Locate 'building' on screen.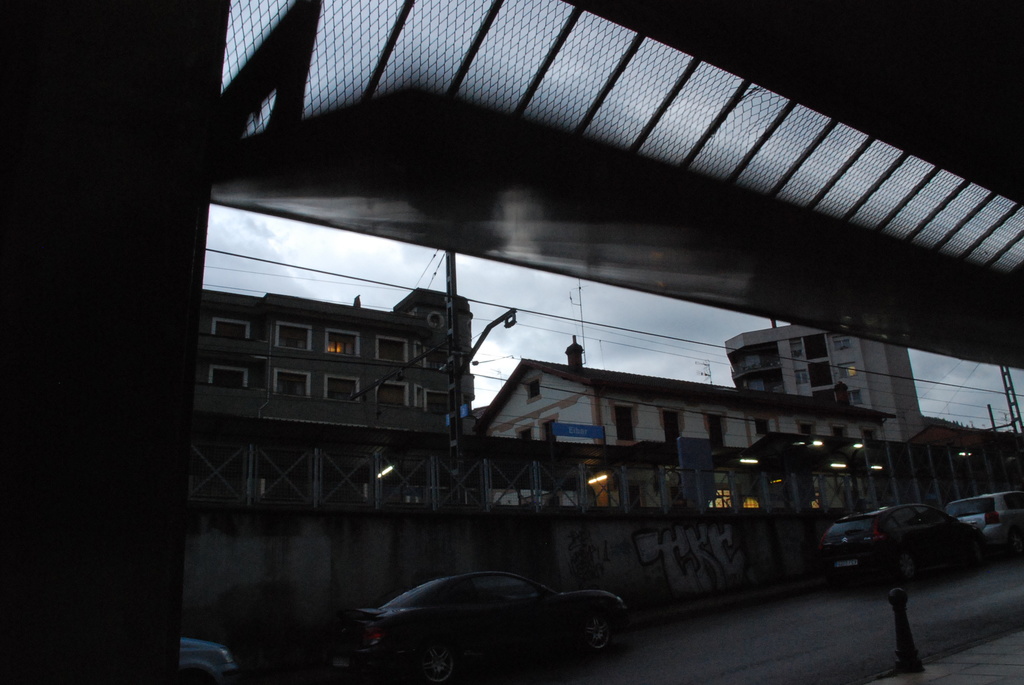
On screen at (x1=885, y1=422, x2=1023, y2=506).
